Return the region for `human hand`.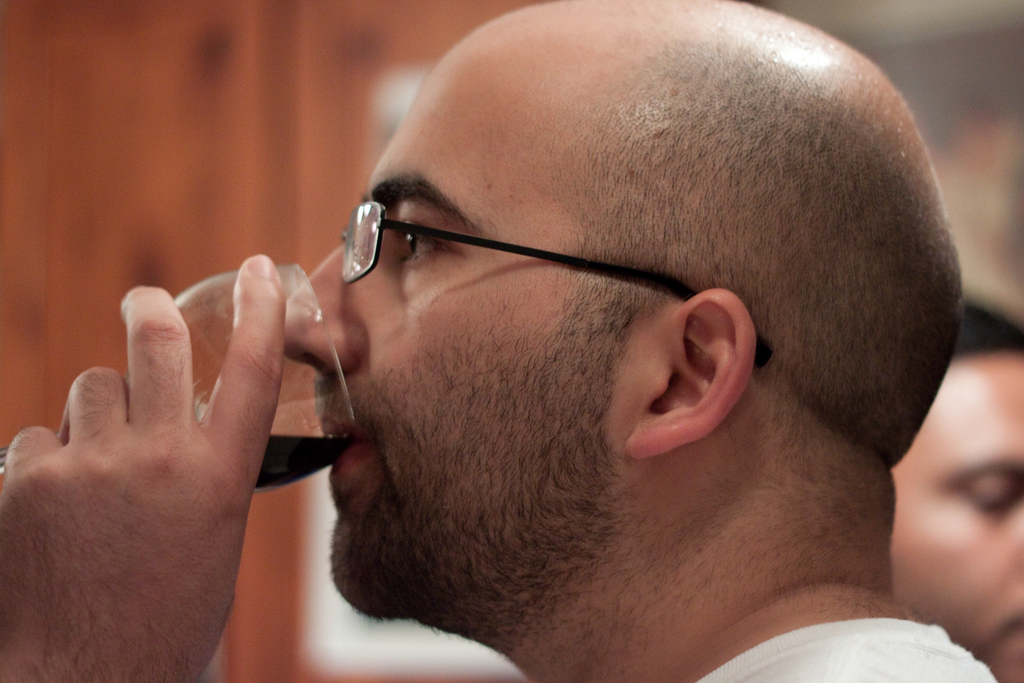
<box>22,269,307,666</box>.
